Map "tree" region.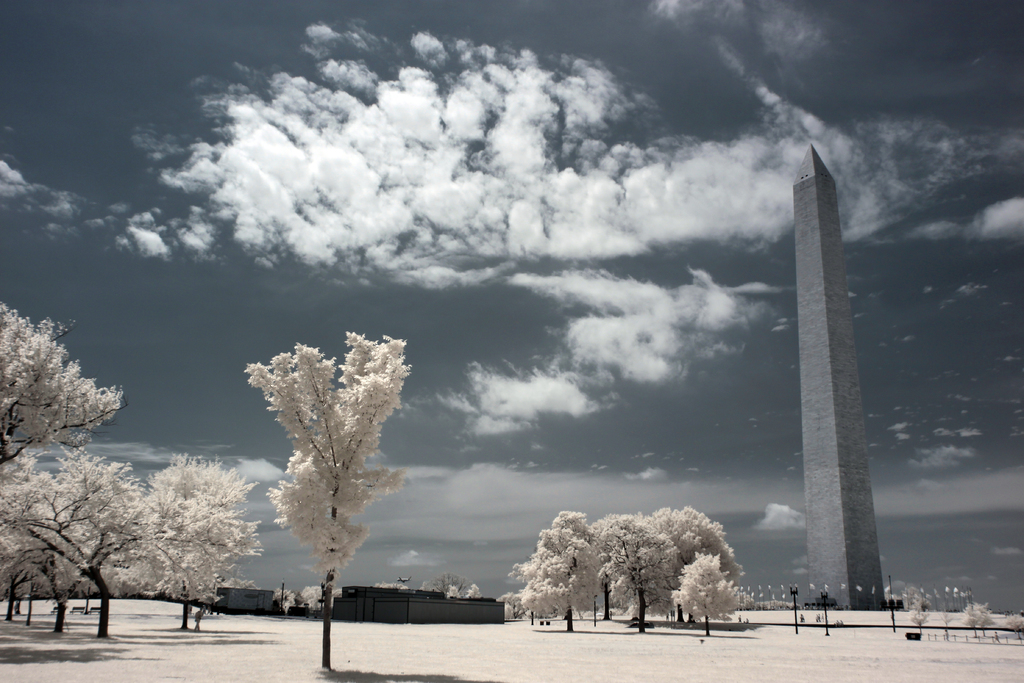
Mapped to (445, 580, 463, 597).
